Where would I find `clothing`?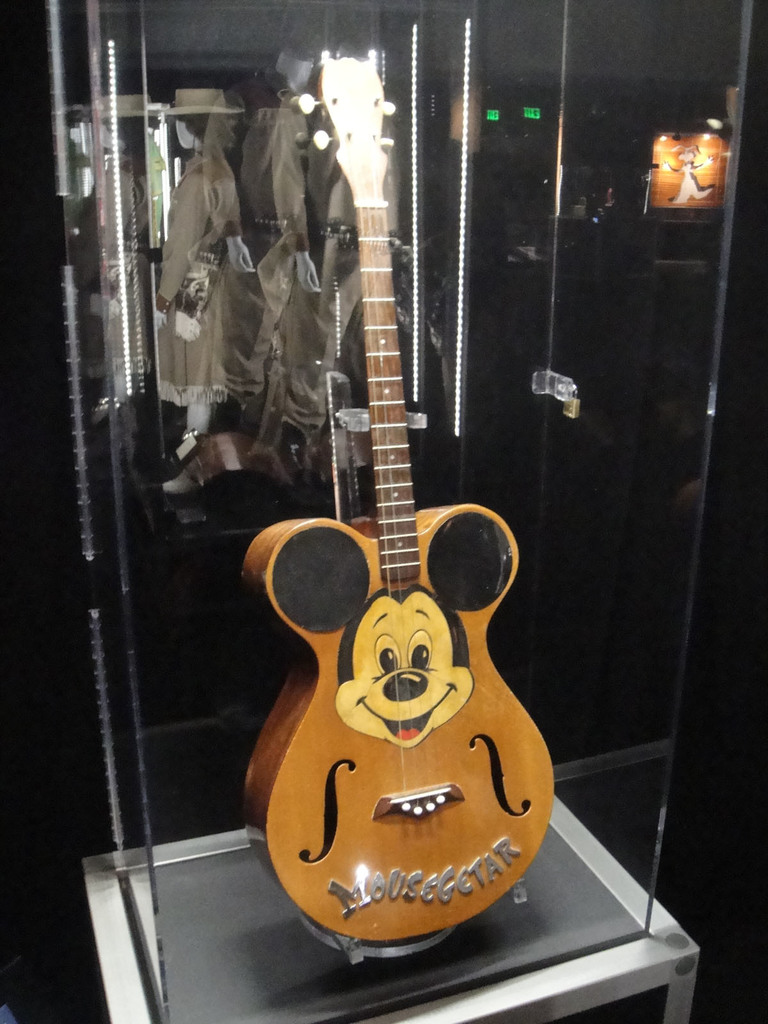
At (left=229, top=97, right=371, bottom=449).
